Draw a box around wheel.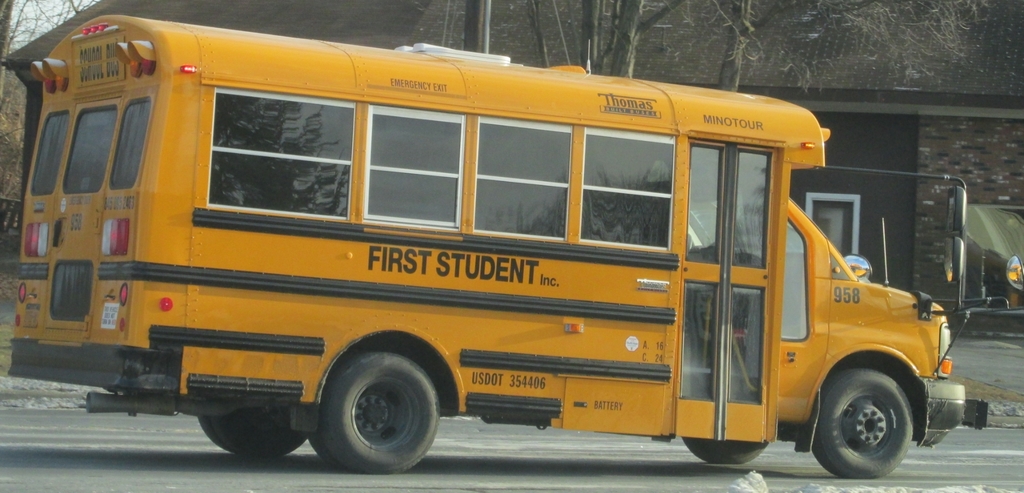
BBox(308, 349, 438, 475).
